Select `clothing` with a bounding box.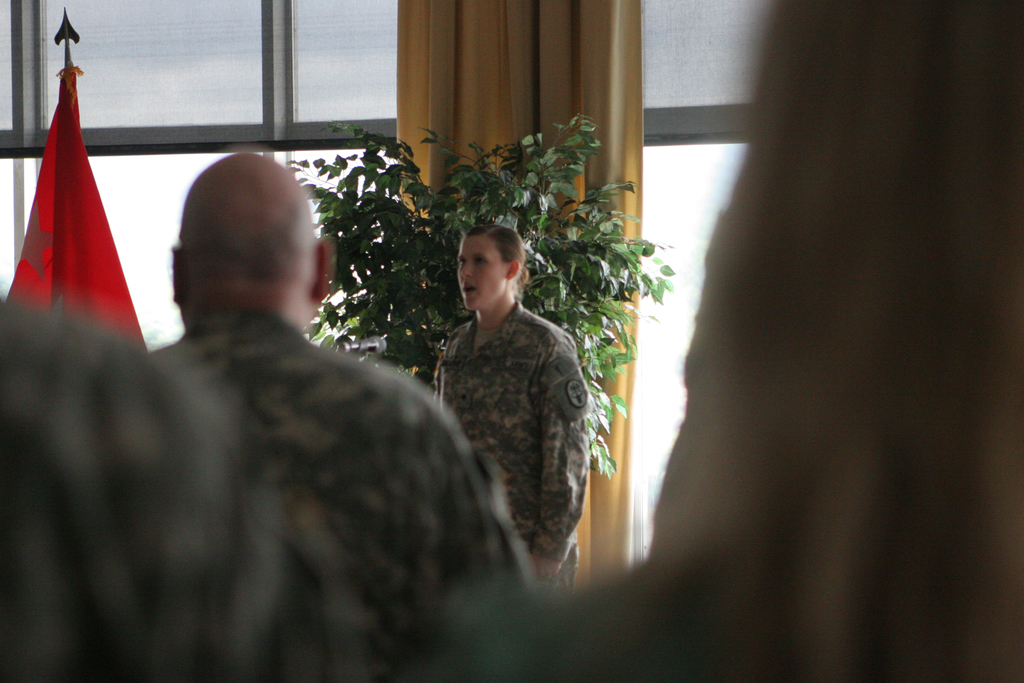
(429,304,590,595).
